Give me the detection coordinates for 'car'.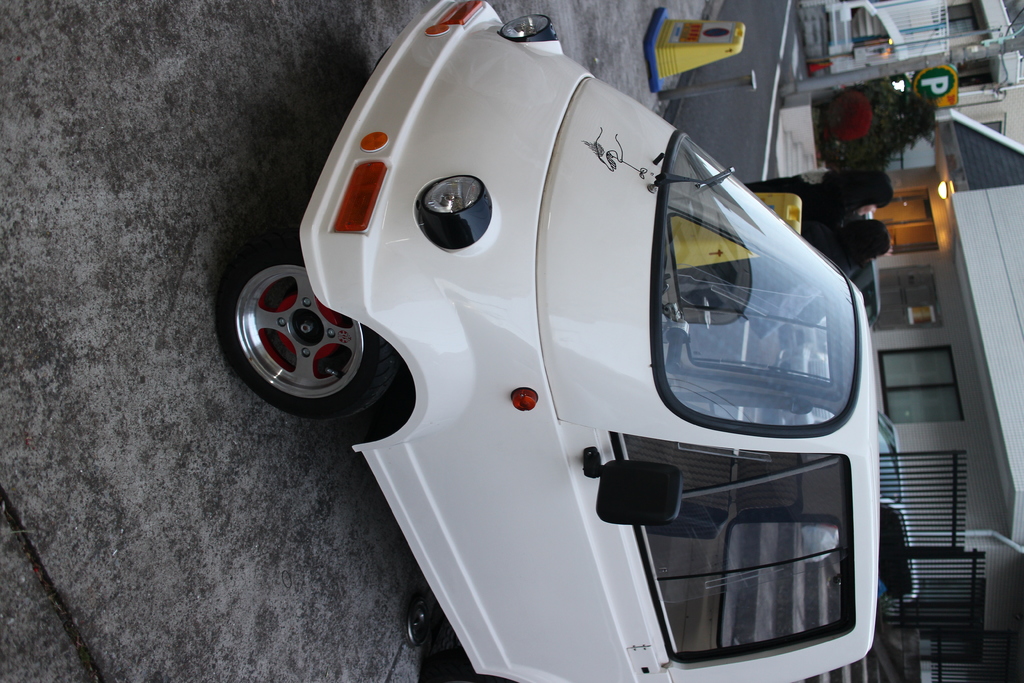
detection(211, 0, 875, 682).
